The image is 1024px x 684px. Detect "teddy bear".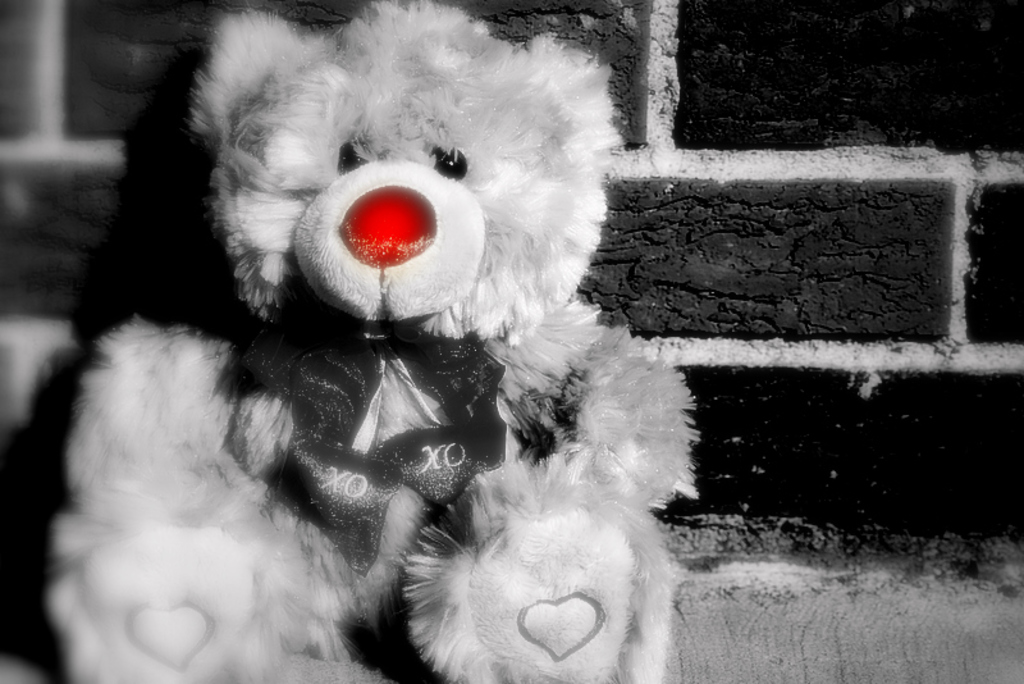
Detection: rect(47, 0, 700, 683).
